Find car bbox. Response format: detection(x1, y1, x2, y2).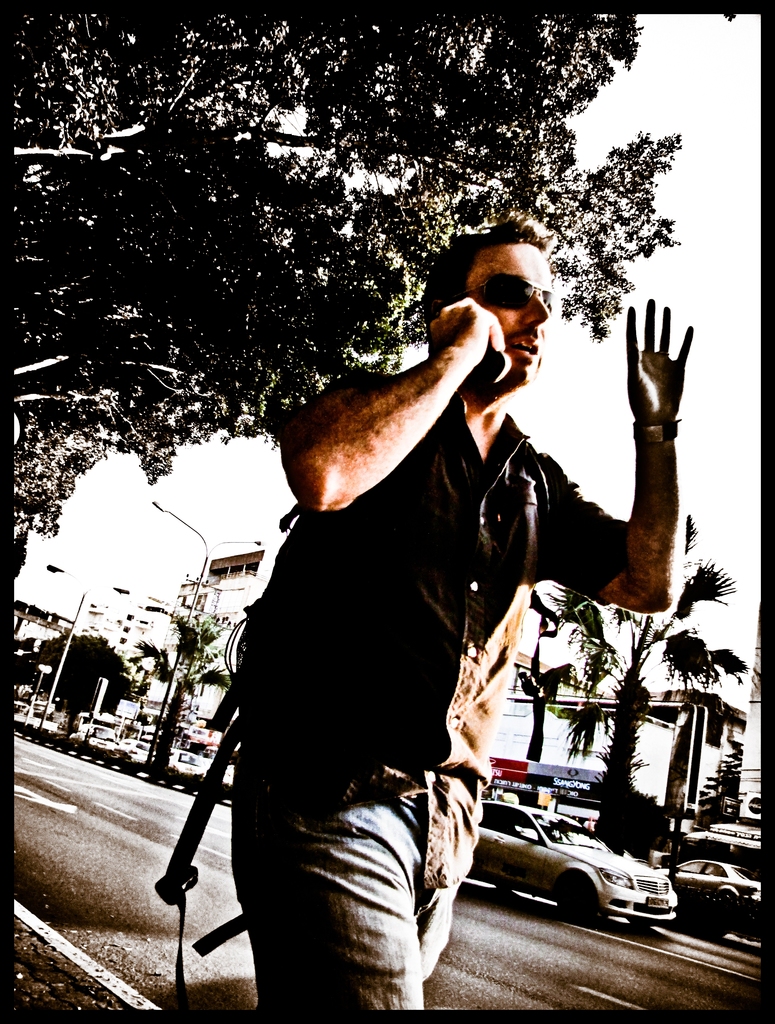
detection(170, 747, 203, 776).
